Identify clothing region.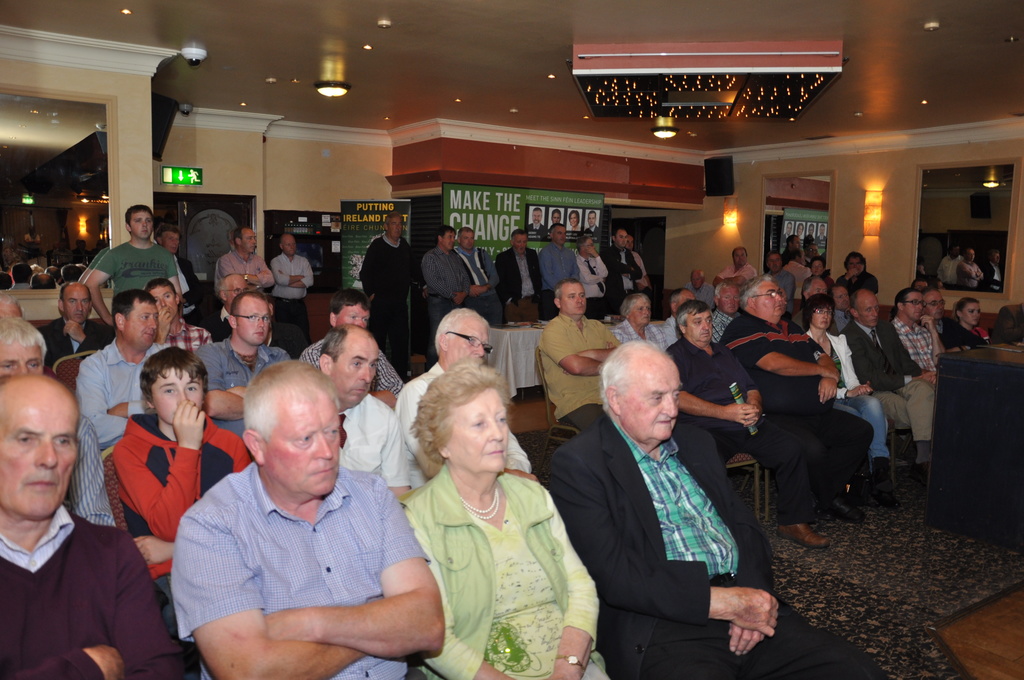
Region: 174 254 203 328.
